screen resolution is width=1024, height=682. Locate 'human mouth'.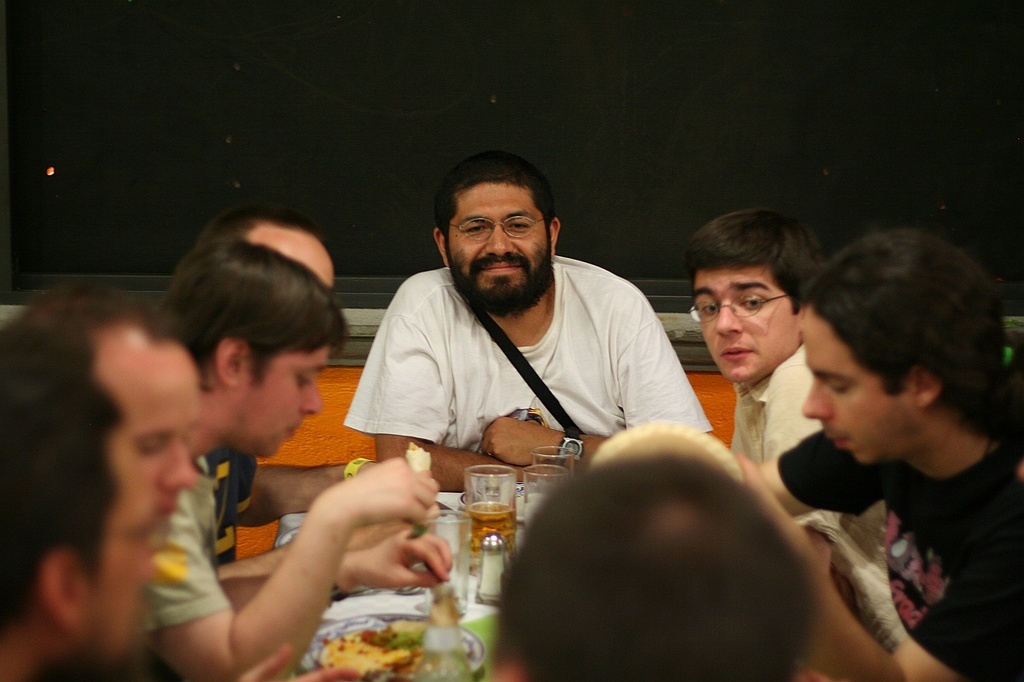
[286, 425, 300, 439].
